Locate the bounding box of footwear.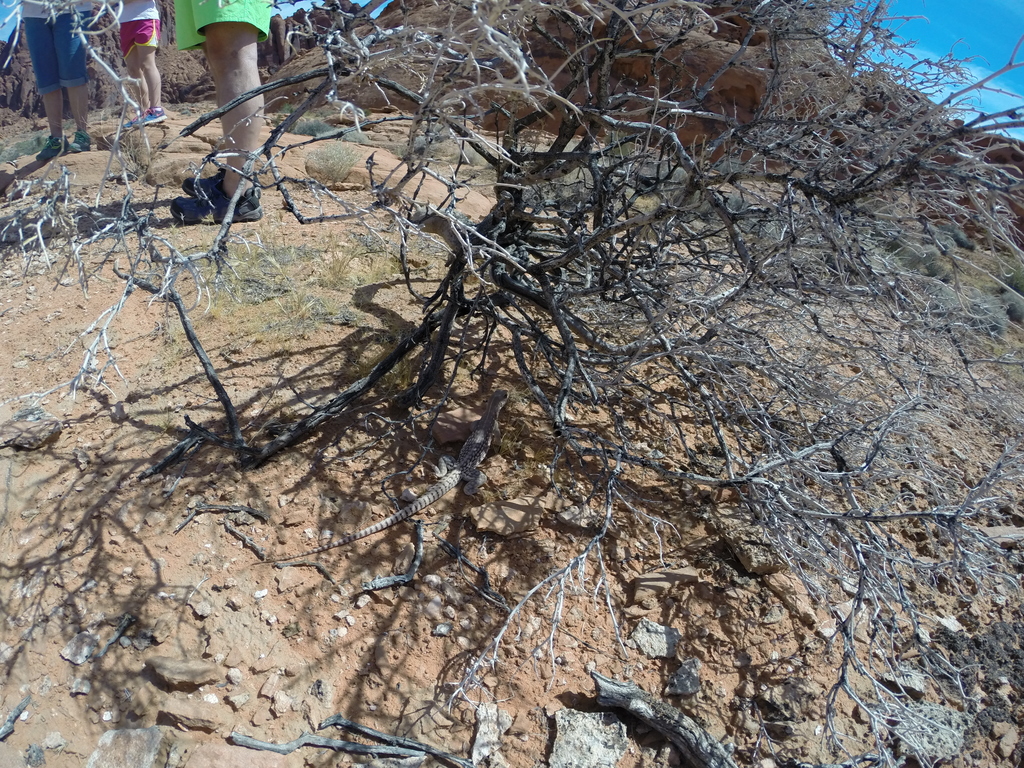
Bounding box: select_region(68, 129, 91, 154).
